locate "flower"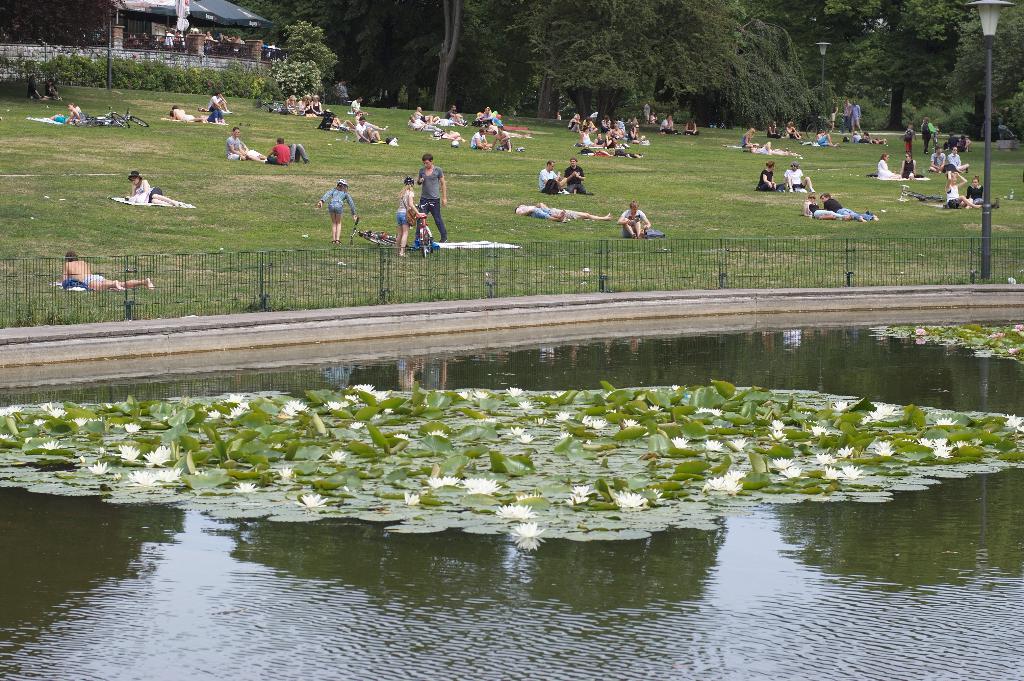
429 428 442 437
